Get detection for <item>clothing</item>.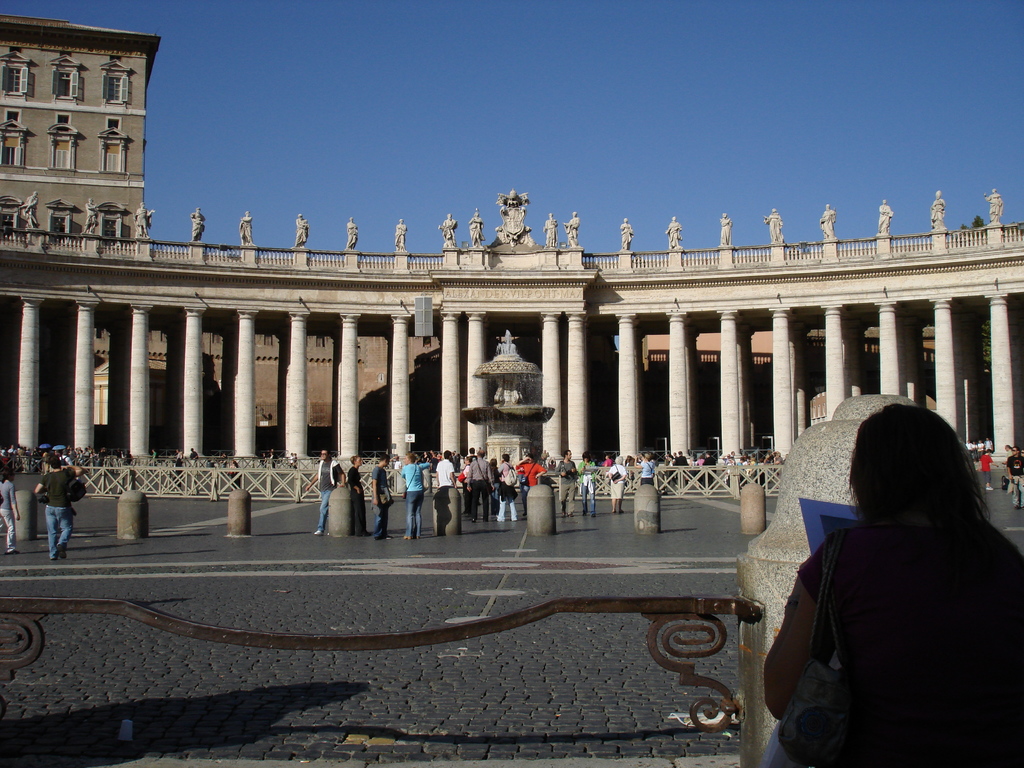
Detection: (left=405, top=463, right=431, bottom=539).
